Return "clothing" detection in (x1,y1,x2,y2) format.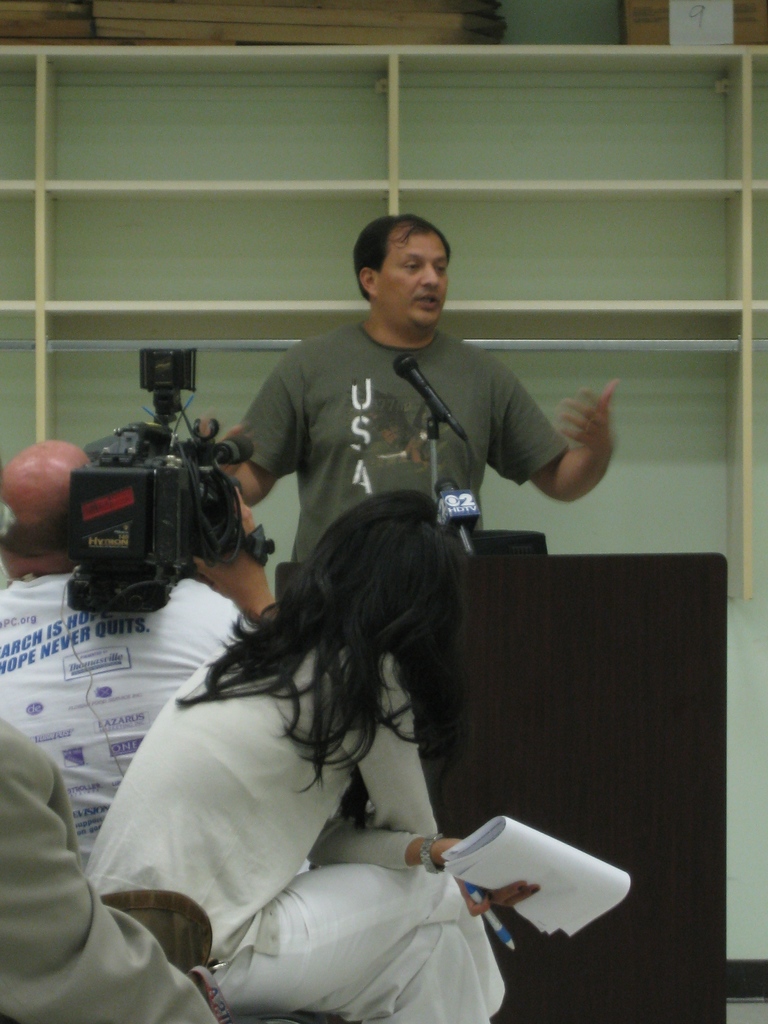
(0,566,244,870).
